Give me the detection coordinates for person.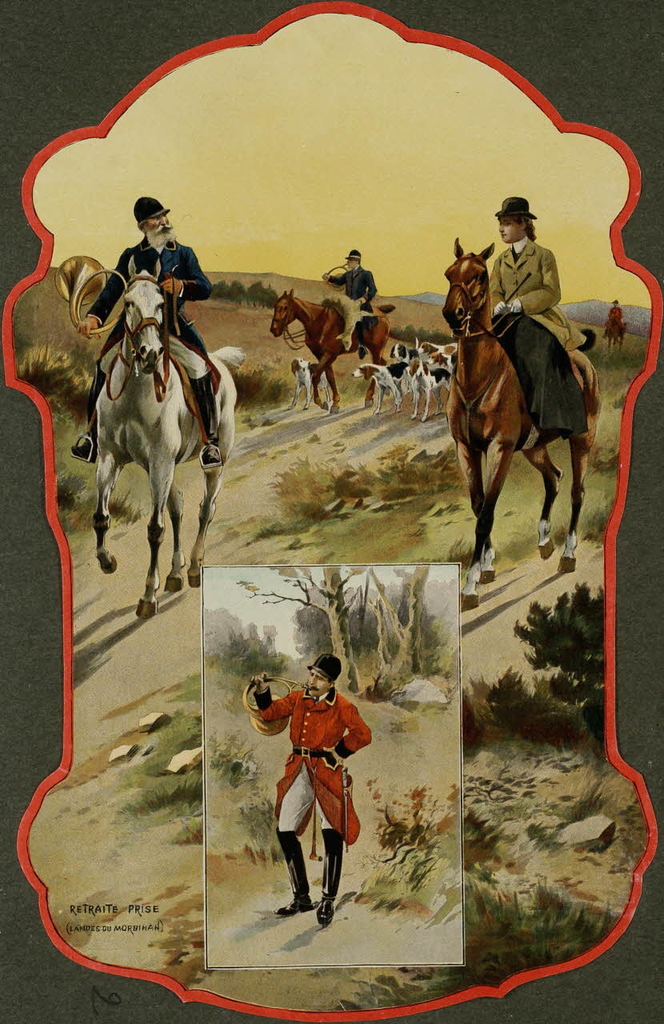
box(485, 197, 592, 445).
